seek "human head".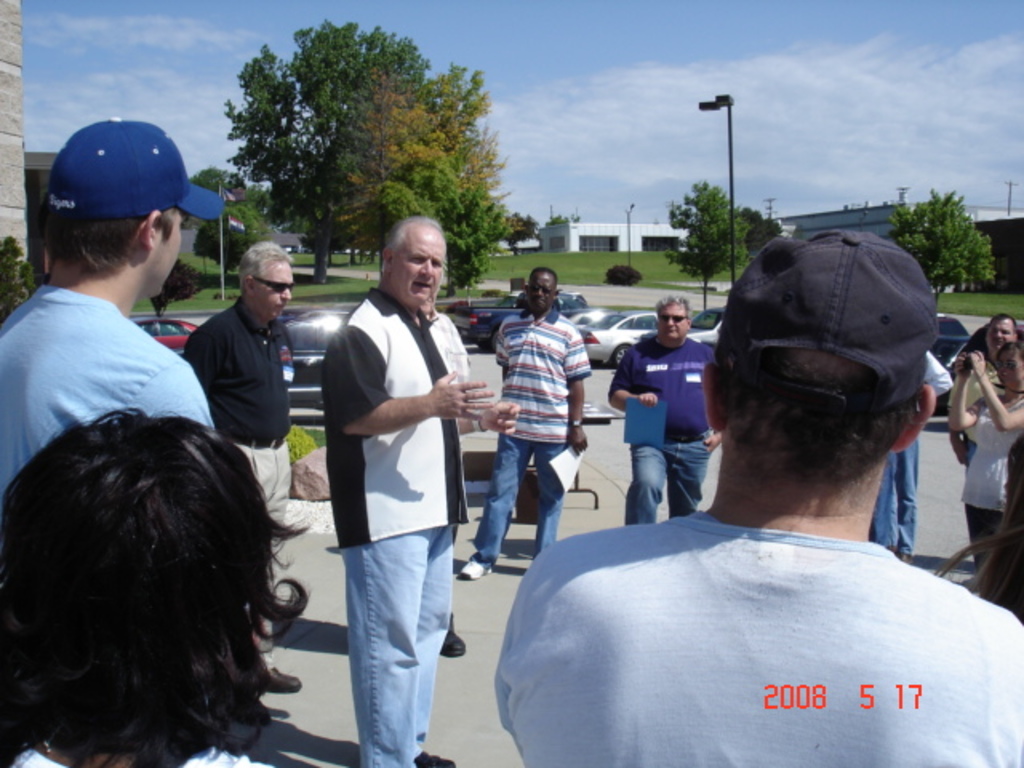
[x1=237, y1=240, x2=294, y2=323].
